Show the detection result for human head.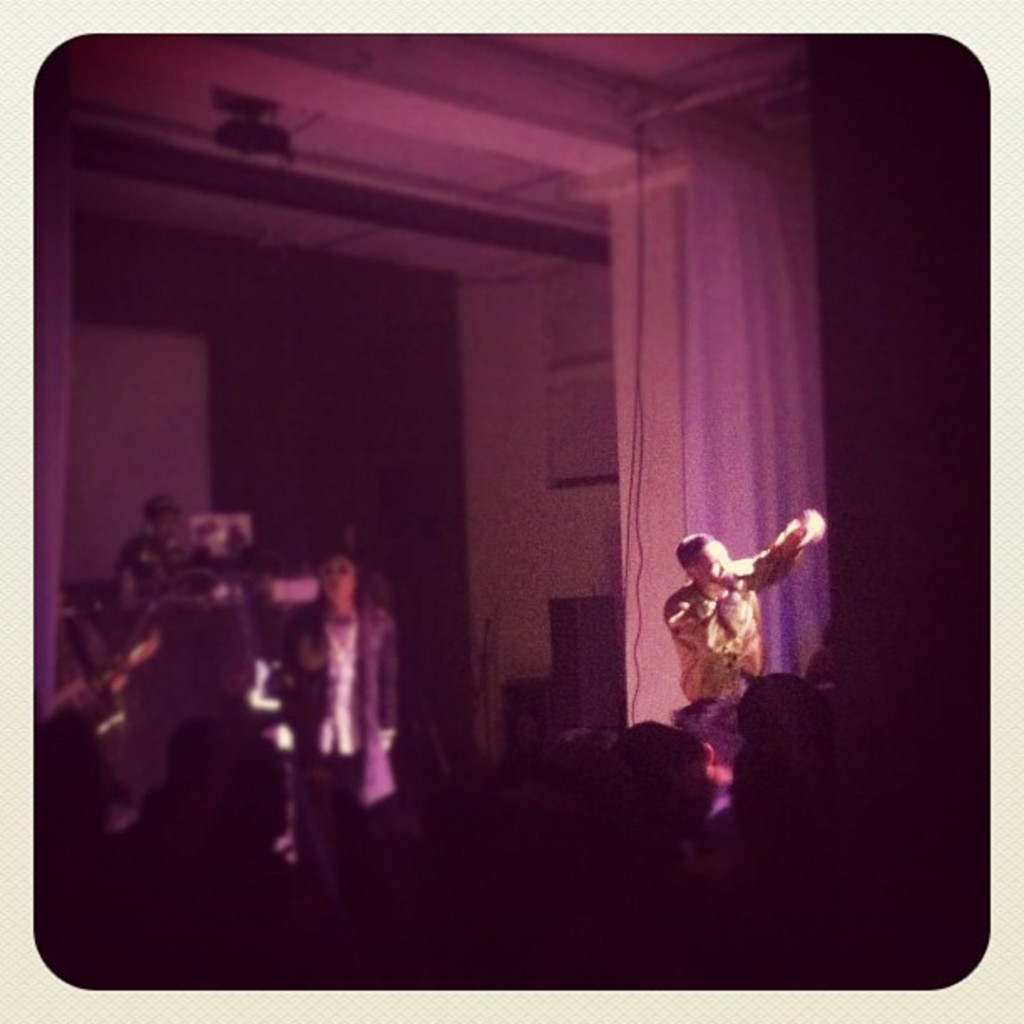
crop(139, 490, 187, 552).
